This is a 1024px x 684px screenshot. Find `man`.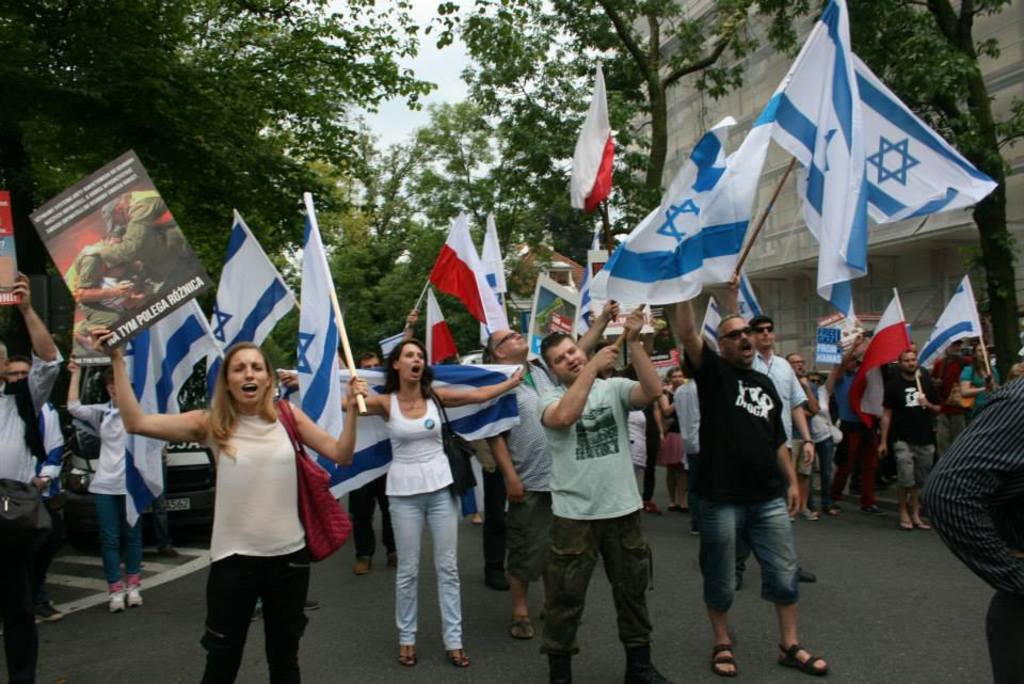
Bounding box: locate(668, 380, 706, 537).
